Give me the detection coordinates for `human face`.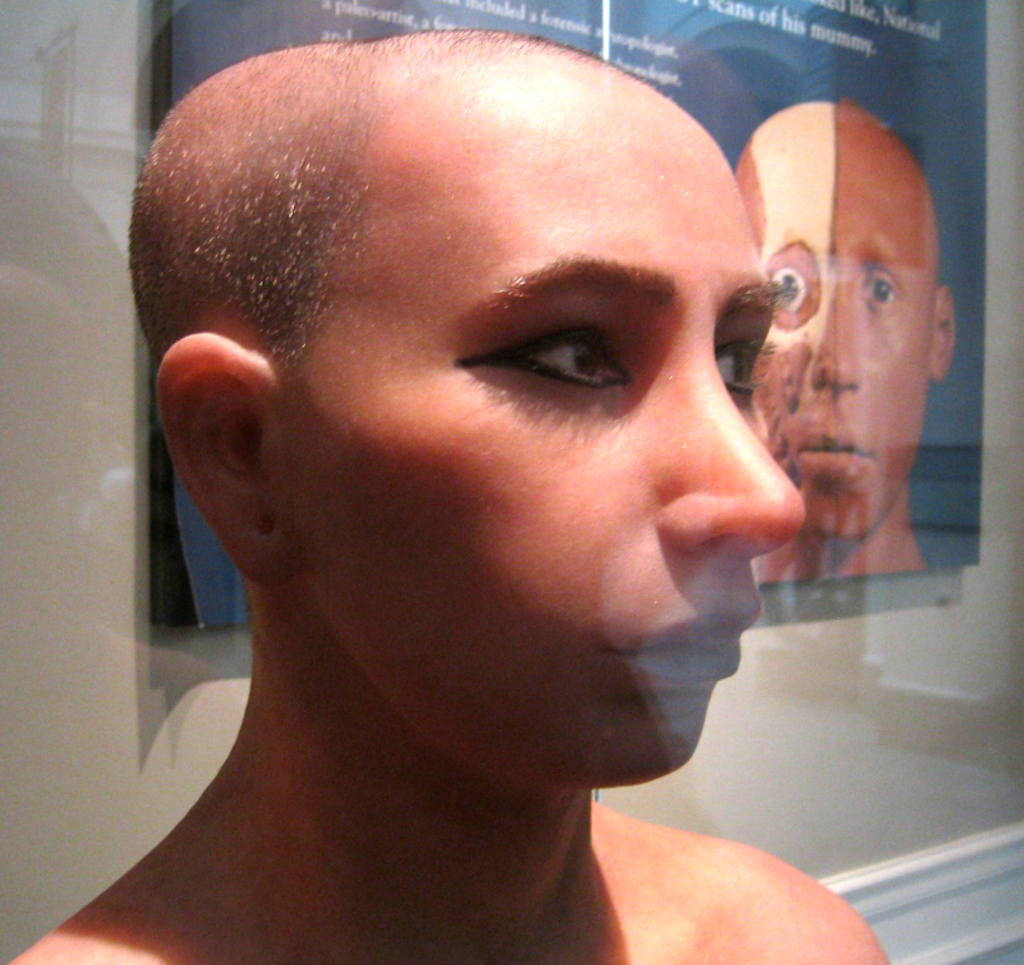
<box>283,78,804,779</box>.
